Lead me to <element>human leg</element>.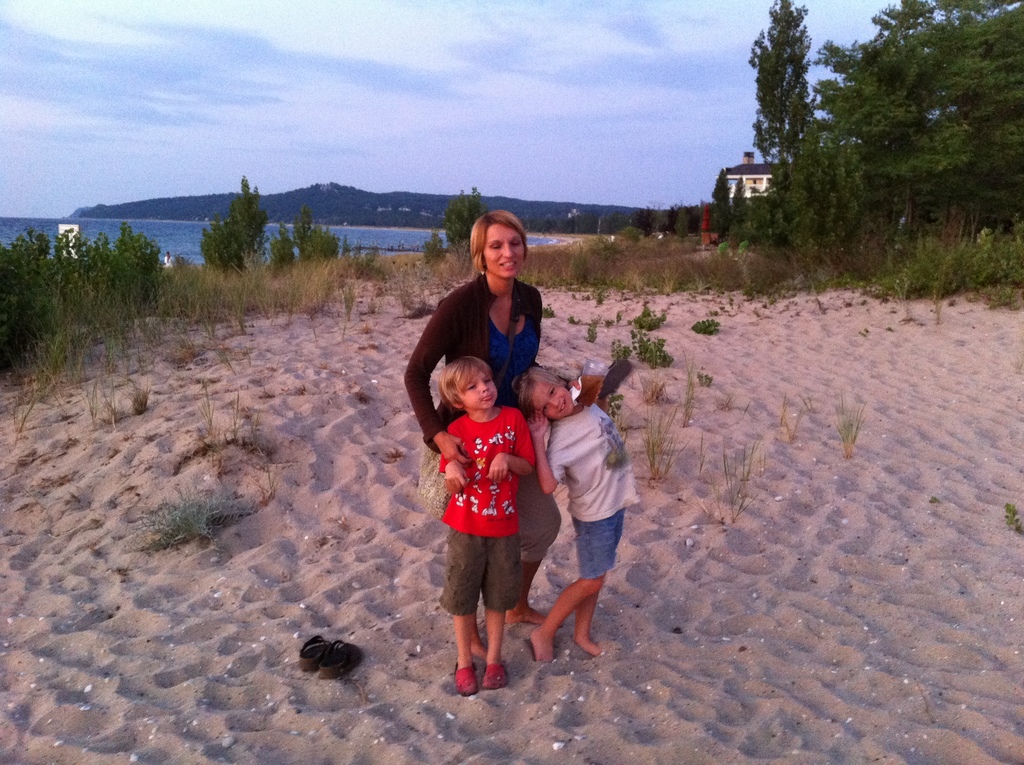
Lead to (530, 510, 614, 664).
